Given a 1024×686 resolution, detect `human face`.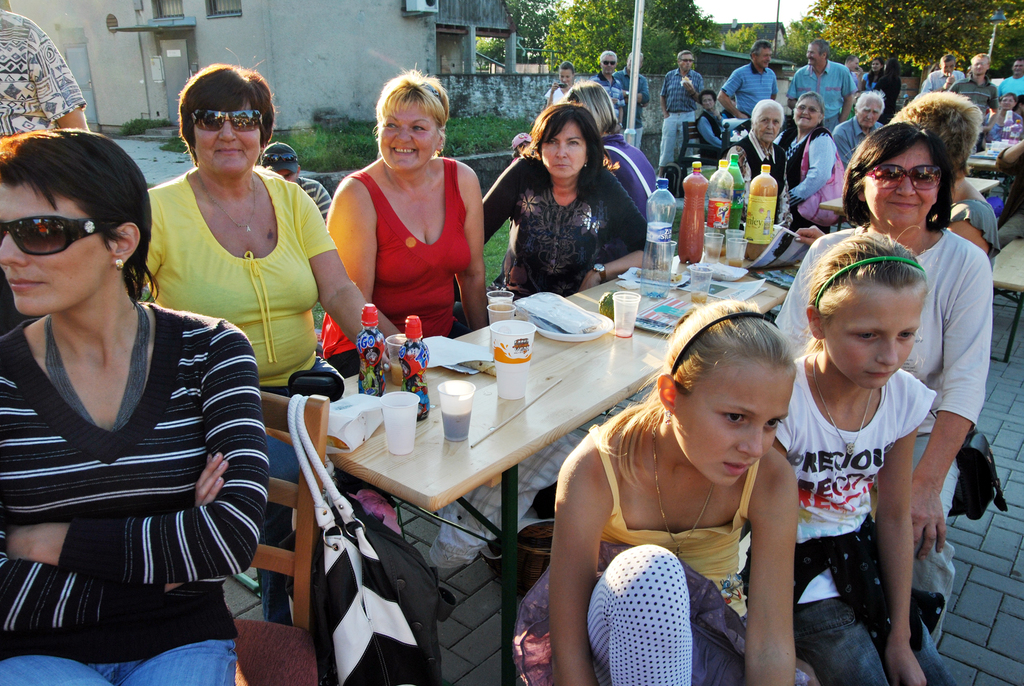
<region>193, 99, 260, 174</region>.
